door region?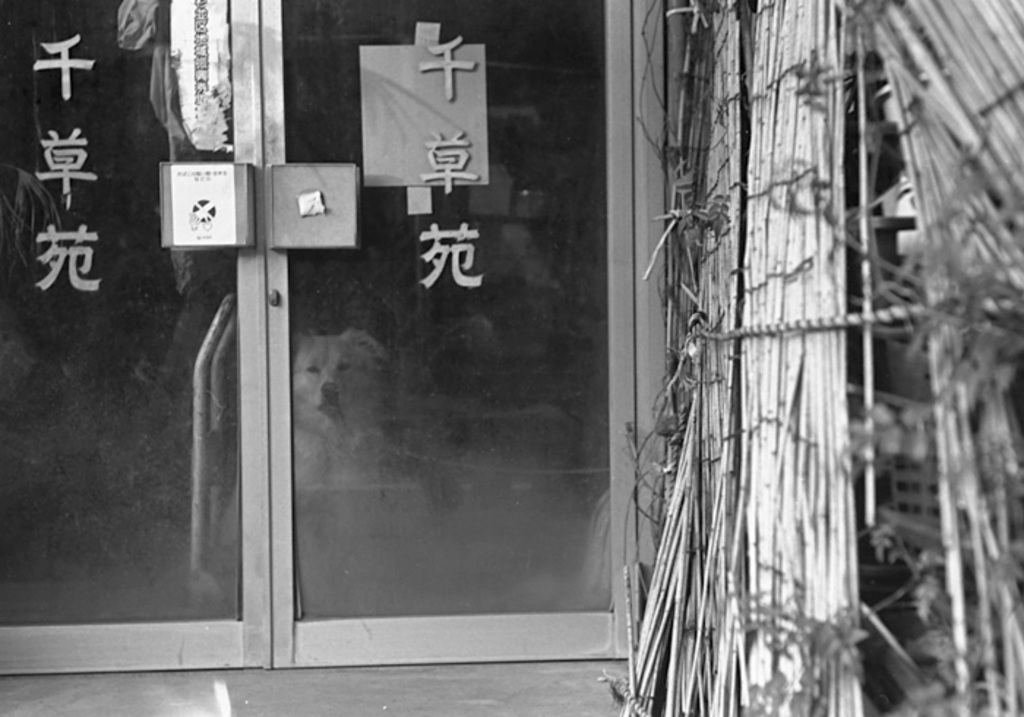
Rect(268, 0, 639, 661)
